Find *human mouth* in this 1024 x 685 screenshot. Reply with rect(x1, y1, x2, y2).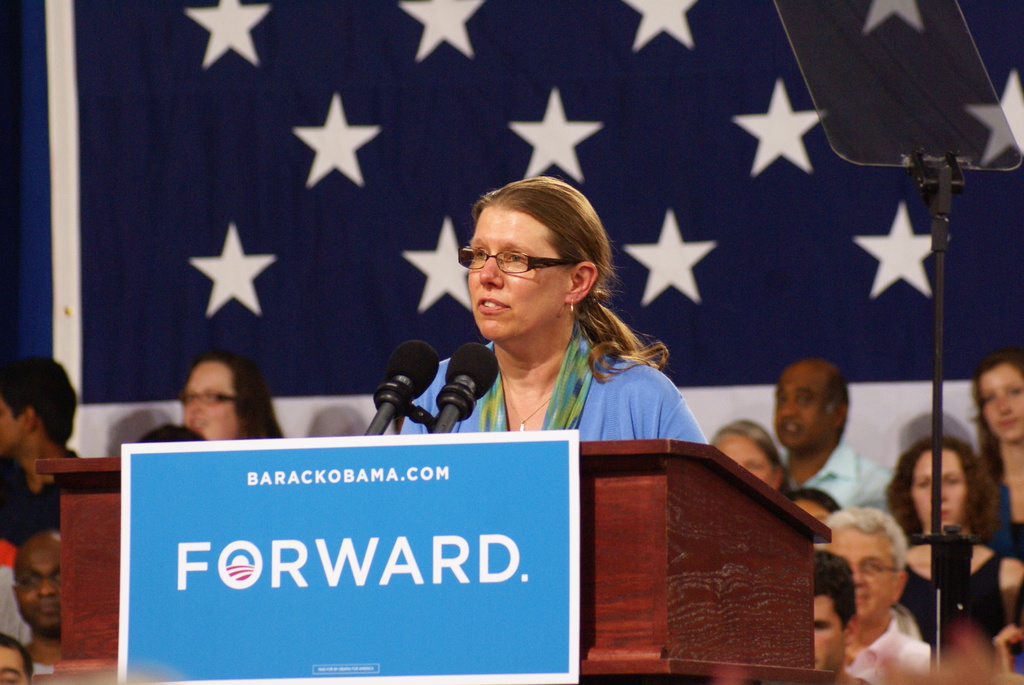
rect(940, 507, 952, 521).
